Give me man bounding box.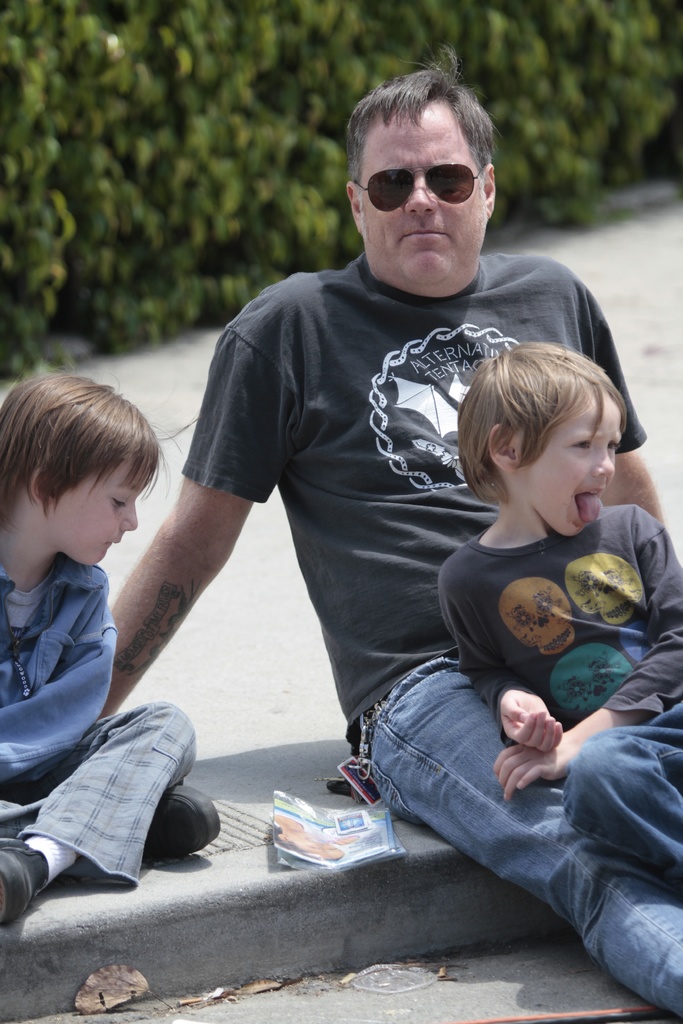
108, 45, 682, 1023.
